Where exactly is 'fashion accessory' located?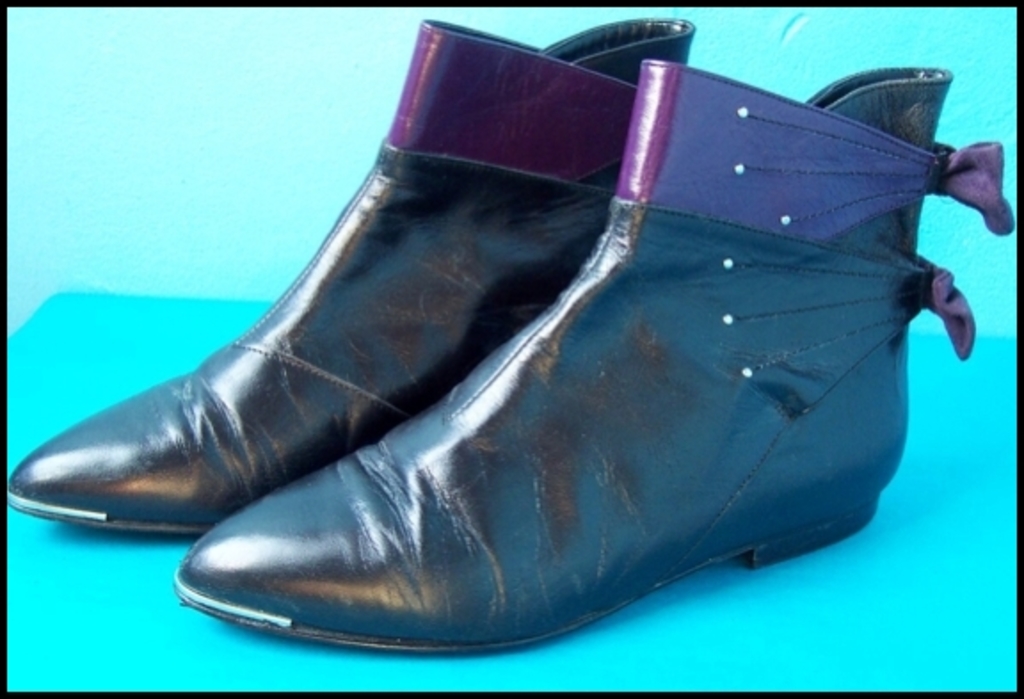
Its bounding box is rect(172, 57, 1015, 655).
